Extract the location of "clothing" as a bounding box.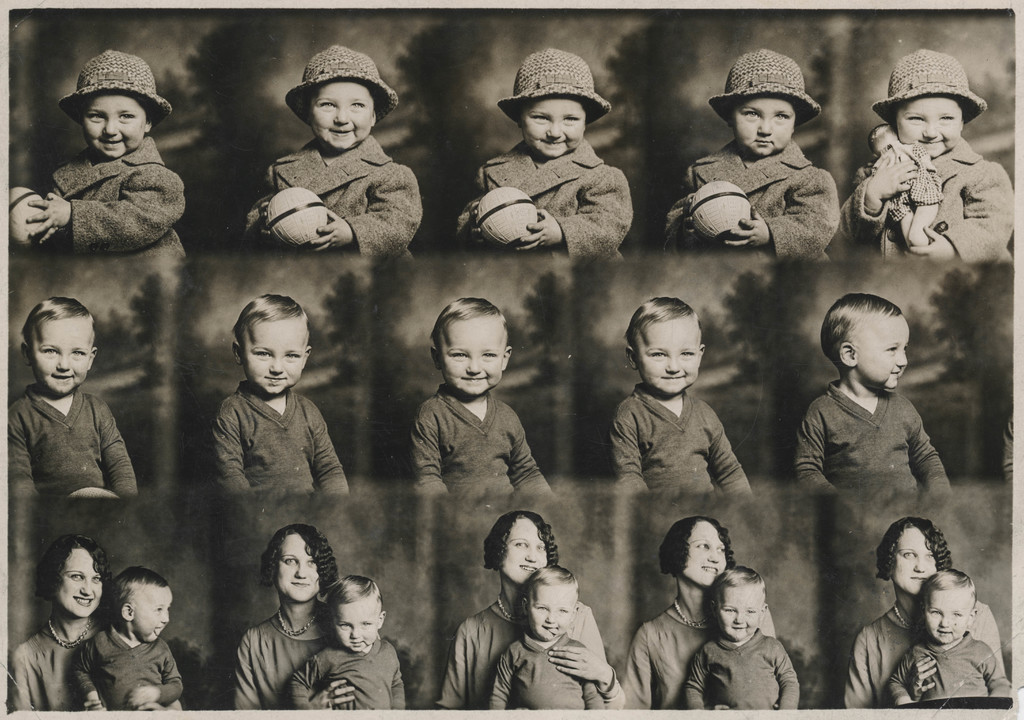
{"left": 51, "top": 138, "right": 193, "bottom": 260}.
